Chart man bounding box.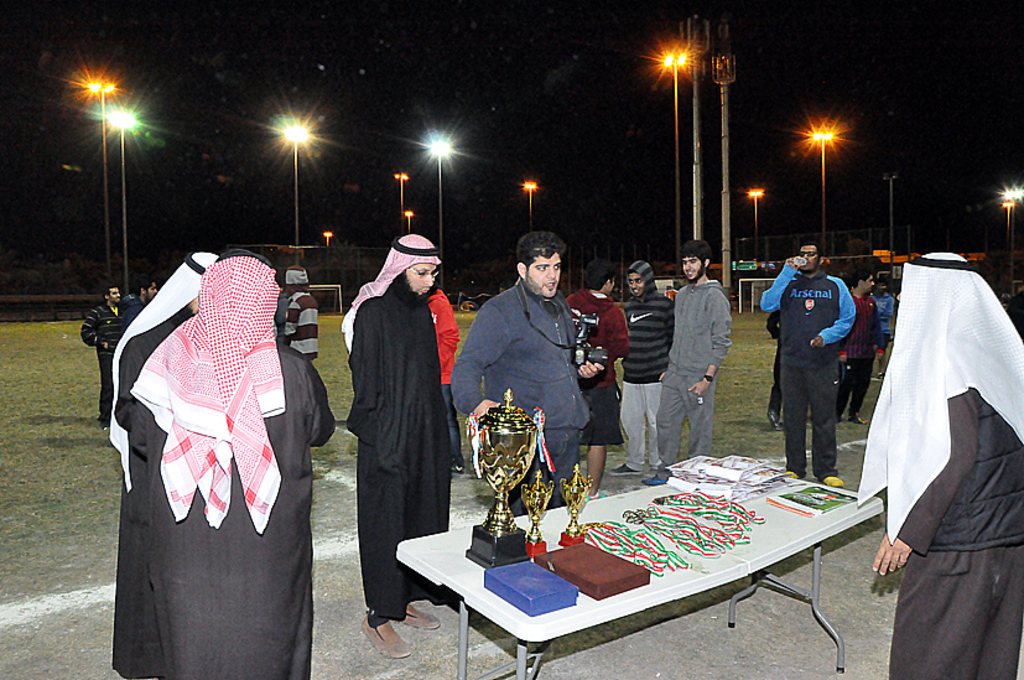
Charted: l=412, t=274, r=478, b=500.
